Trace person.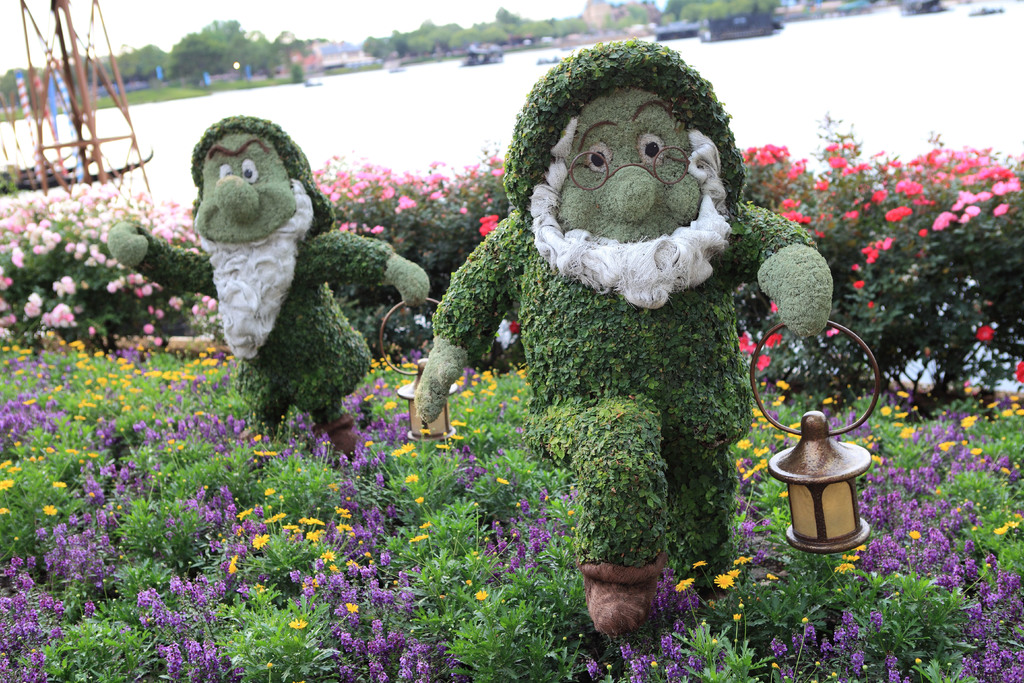
Traced to 108/114/432/466.
